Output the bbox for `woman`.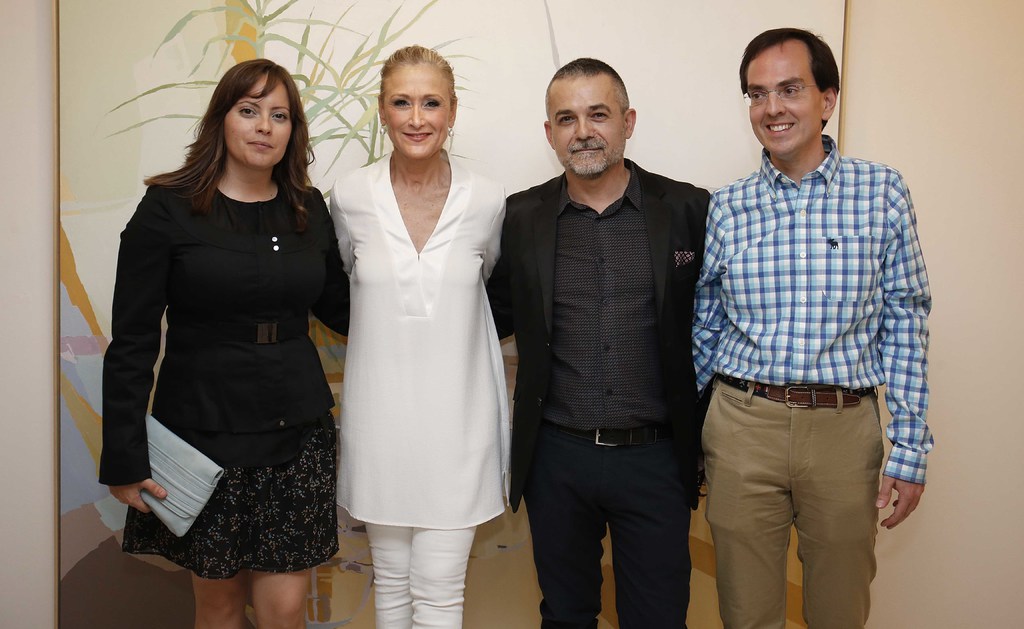
bbox=(105, 56, 351, 628).
